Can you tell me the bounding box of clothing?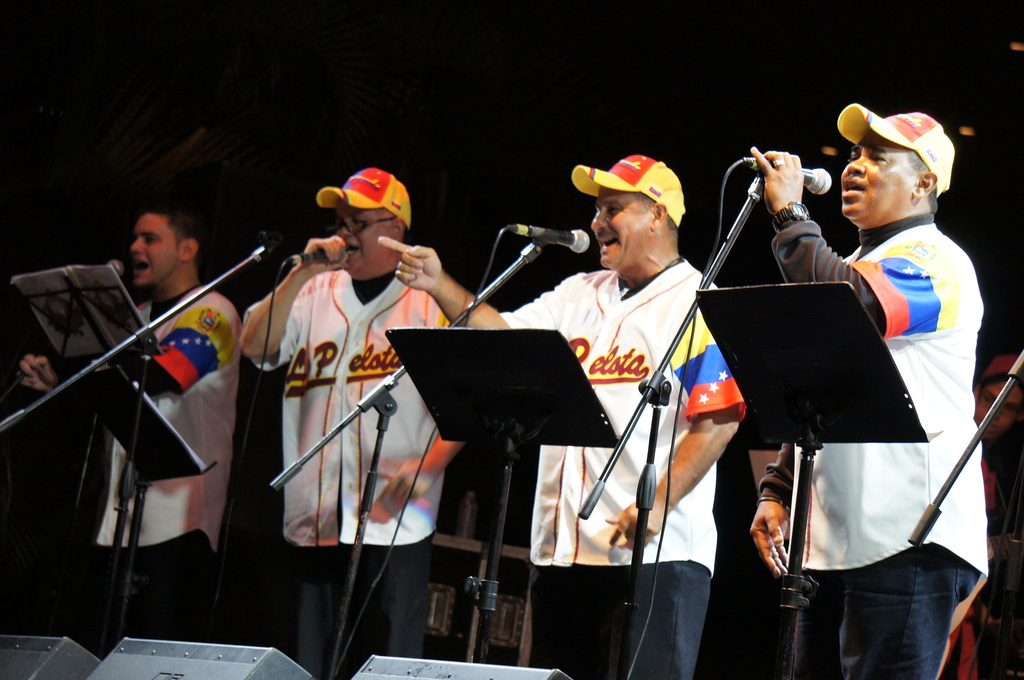
x1=257, y1=256, x2=451, y2=540.
